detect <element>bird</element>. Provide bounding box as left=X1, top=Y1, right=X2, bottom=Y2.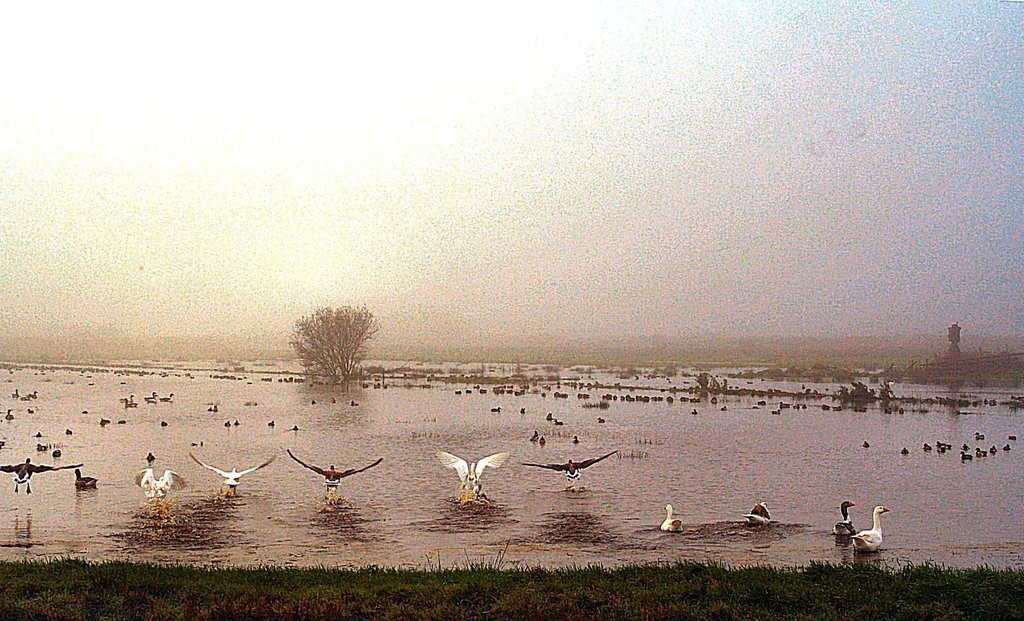
left=424, top=453, right=512, bottom=507.
